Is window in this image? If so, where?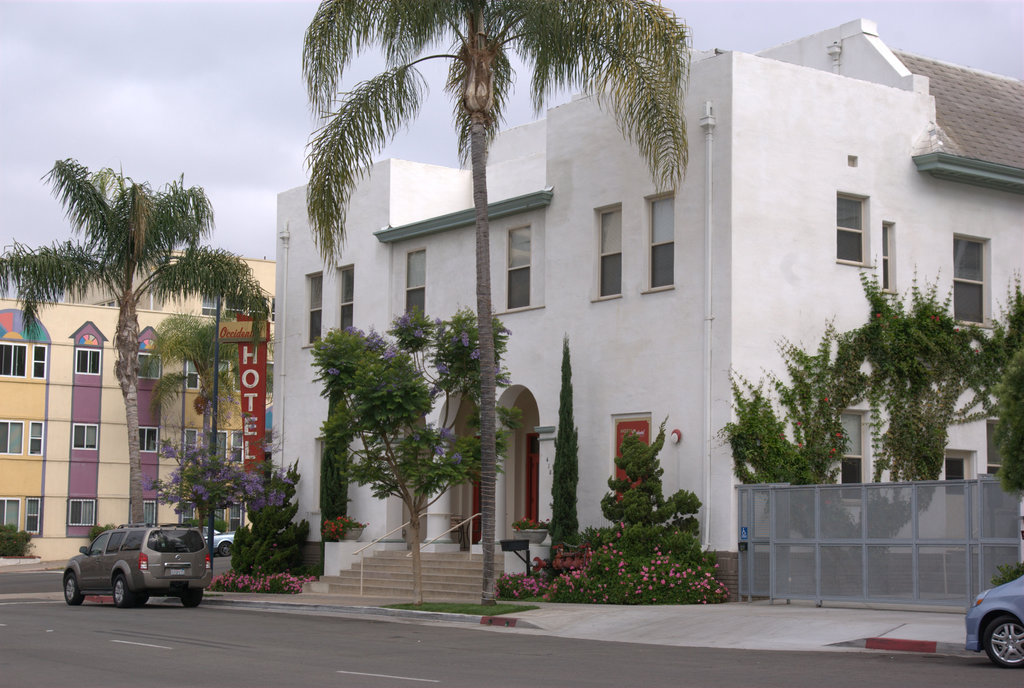
Yes, at box=[28, 418, 44, 457].
